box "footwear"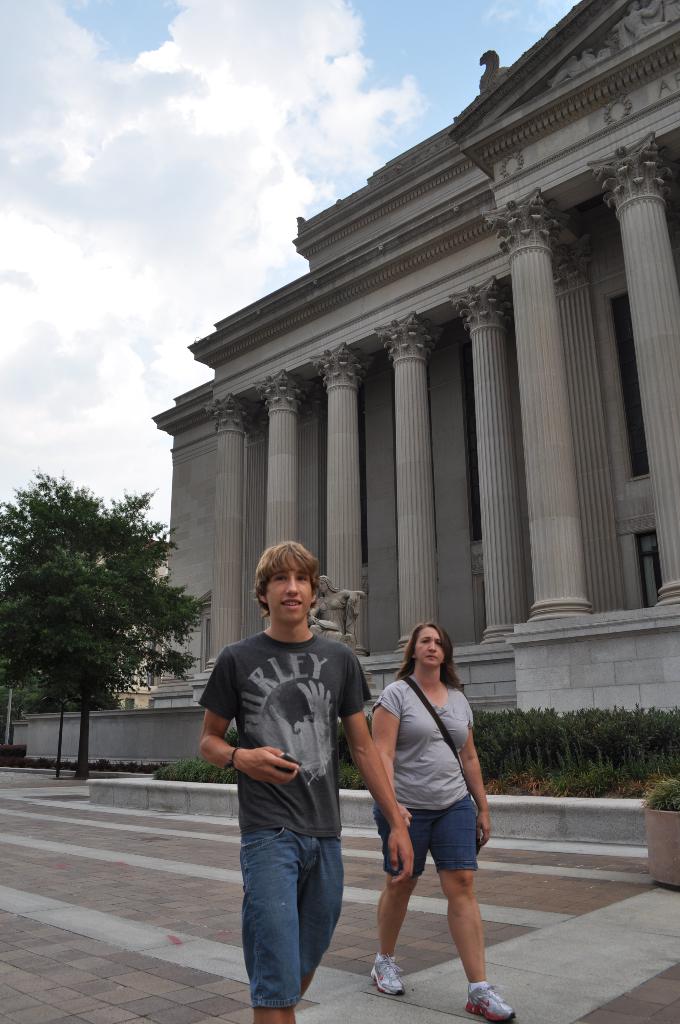
{"x1": 366, "y1": 955, "x2": 407, "y2": 996}
